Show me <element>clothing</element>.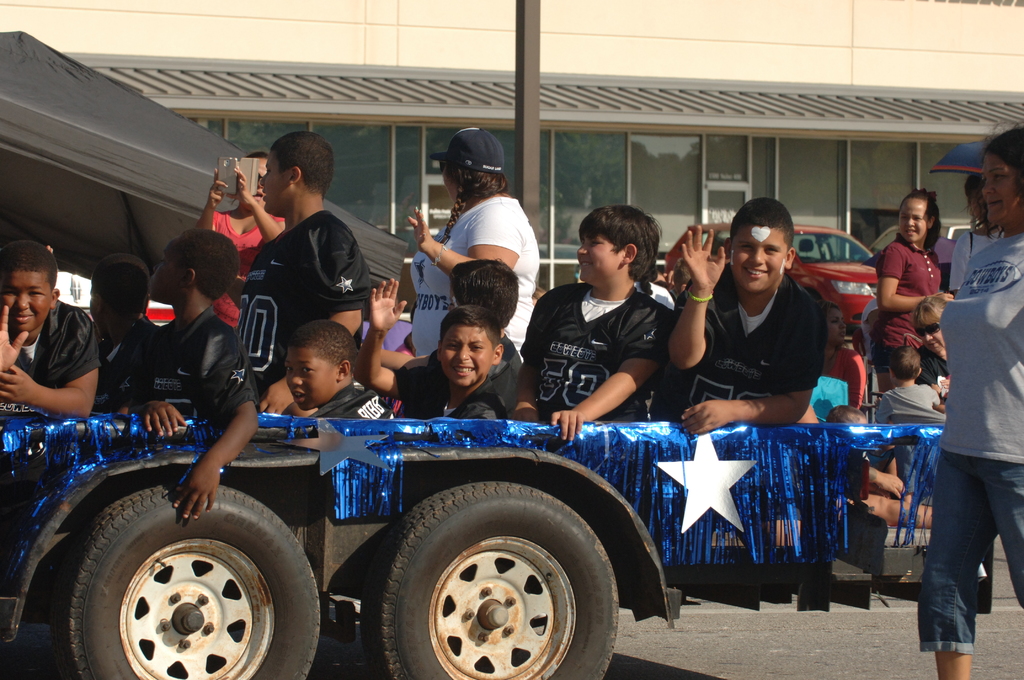
<element>clothing</element> is here: [left=6, top=296, right=102, bottom=390].
